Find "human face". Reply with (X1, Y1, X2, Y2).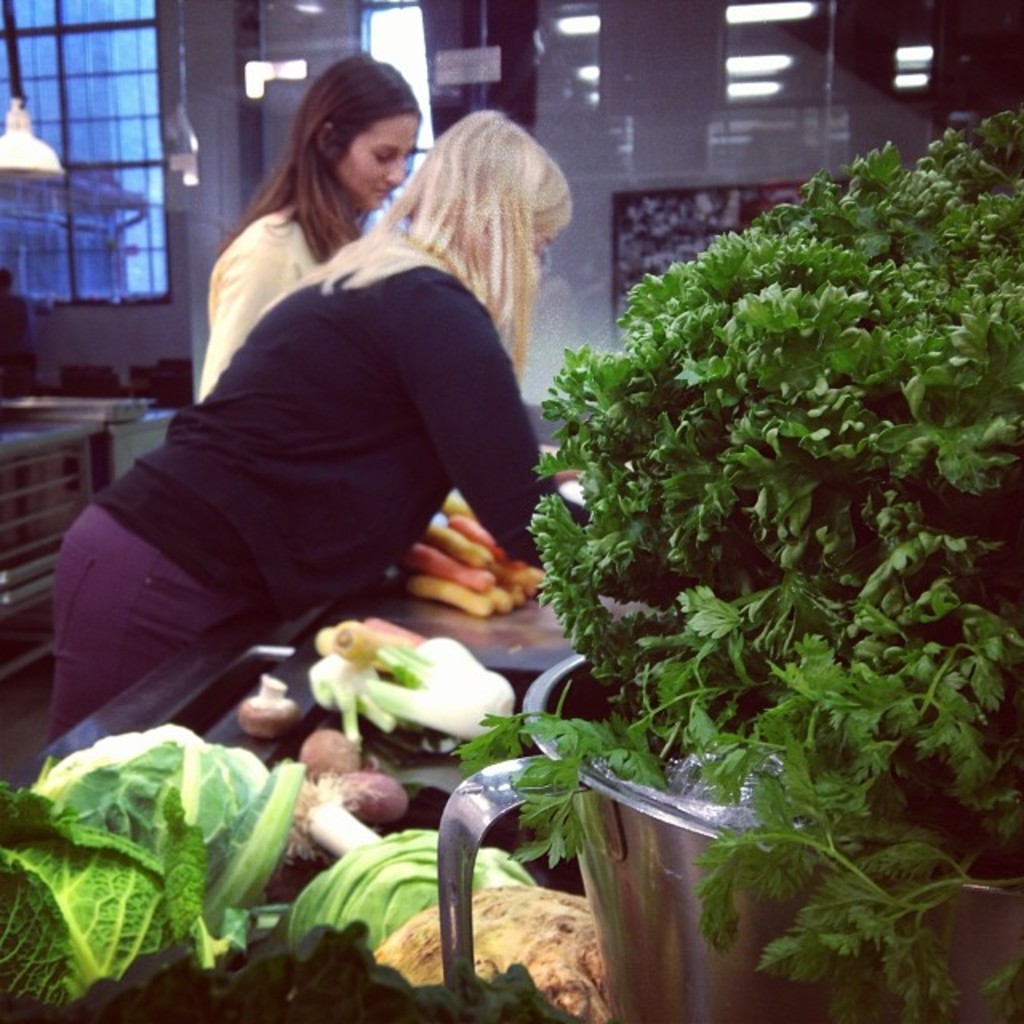
(531, 216, 565, 262).
